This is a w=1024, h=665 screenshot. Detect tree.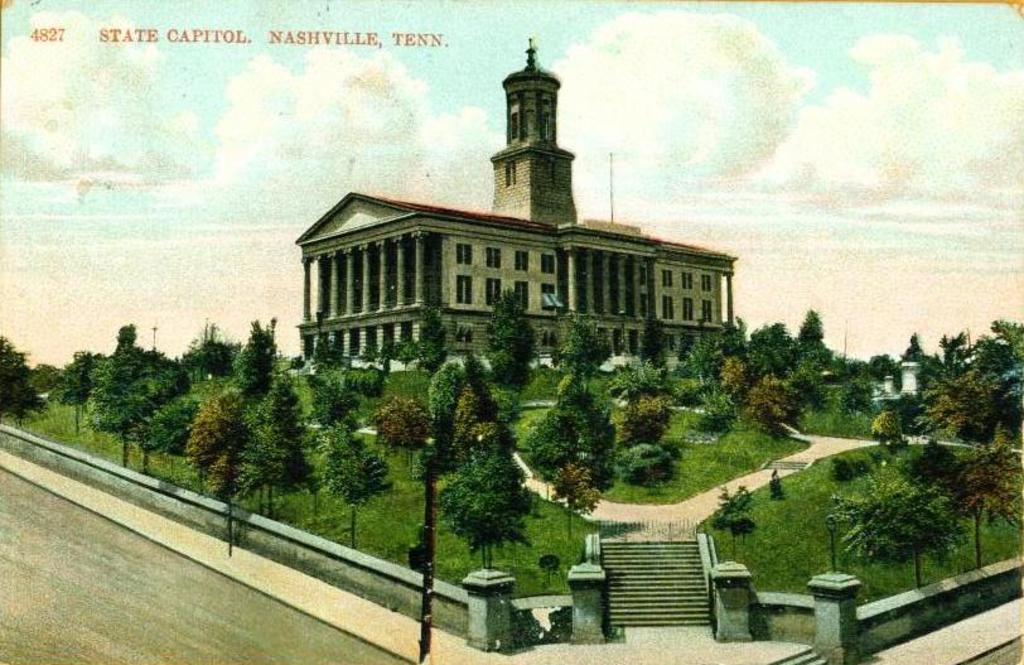
[320, 421, 393, 551].
